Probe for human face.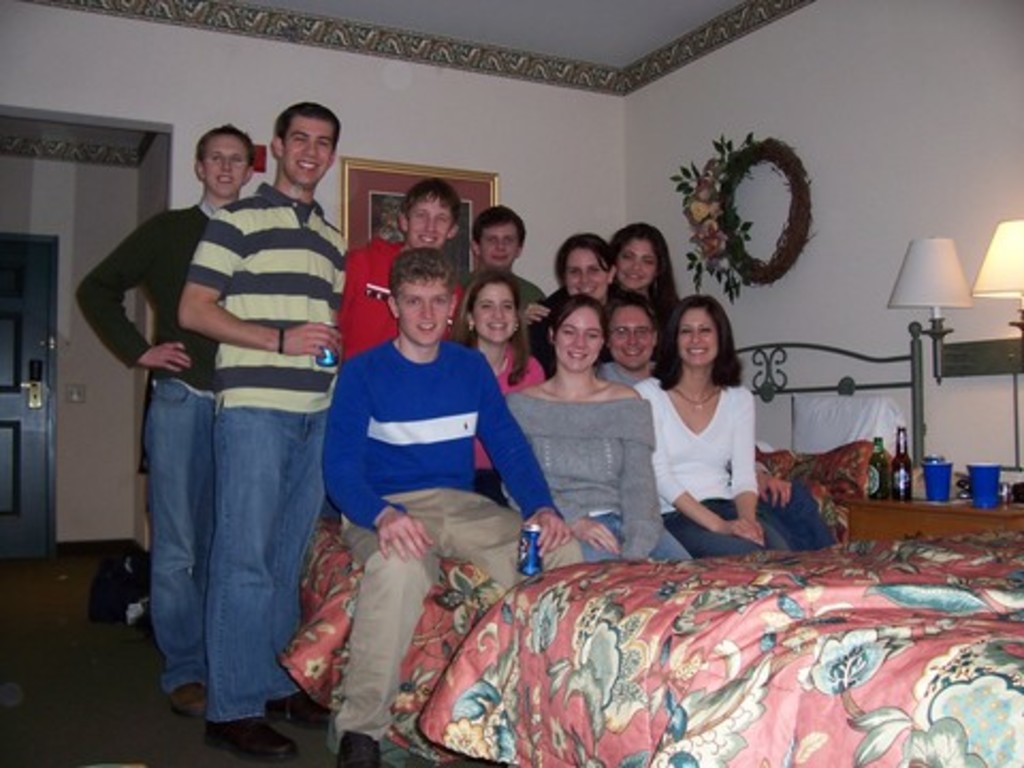
Probe result: detection(561, 247, 612, 294).
